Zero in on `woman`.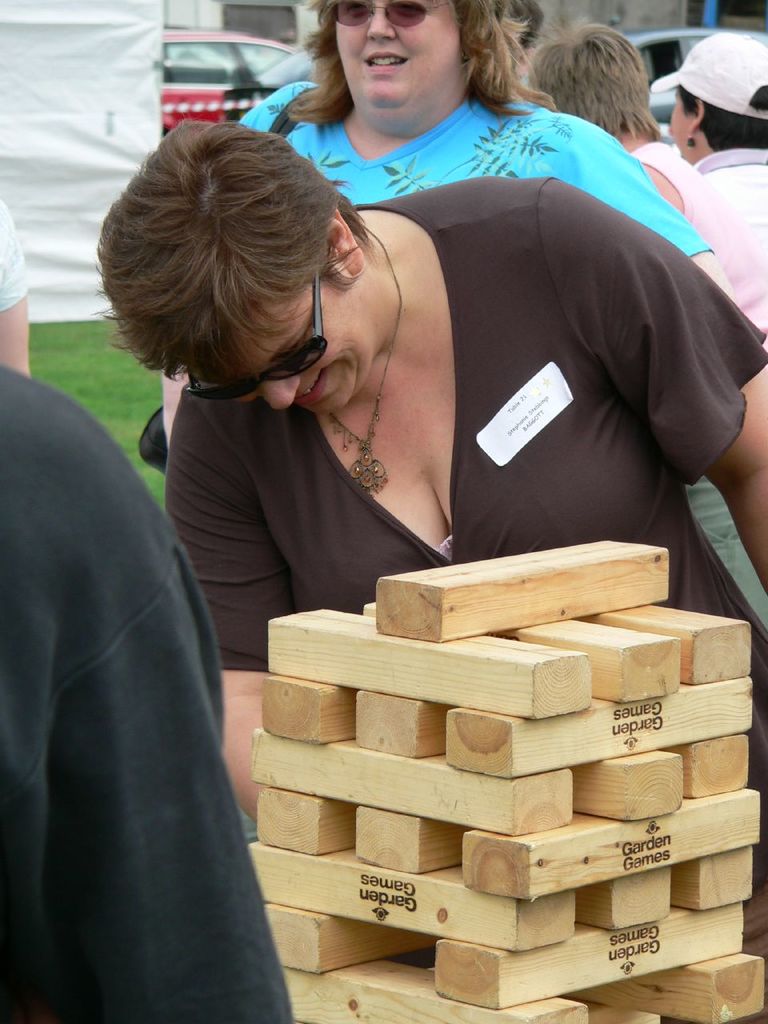
Zeroed in: (656, 31, 767, 353).
